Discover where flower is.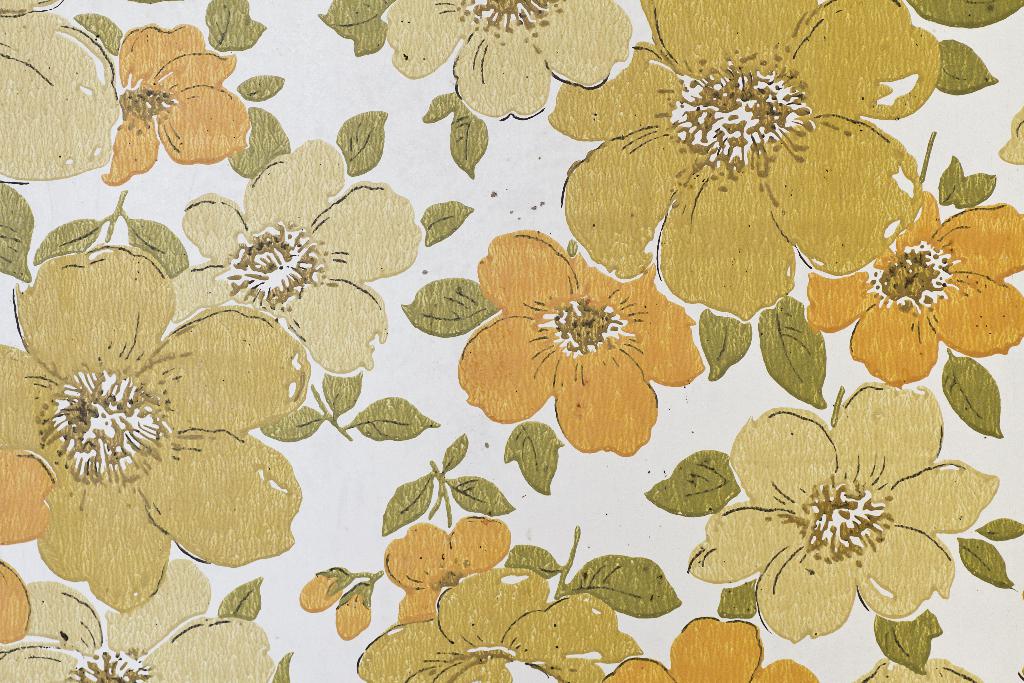
Discovered at 383 514 510 622.
